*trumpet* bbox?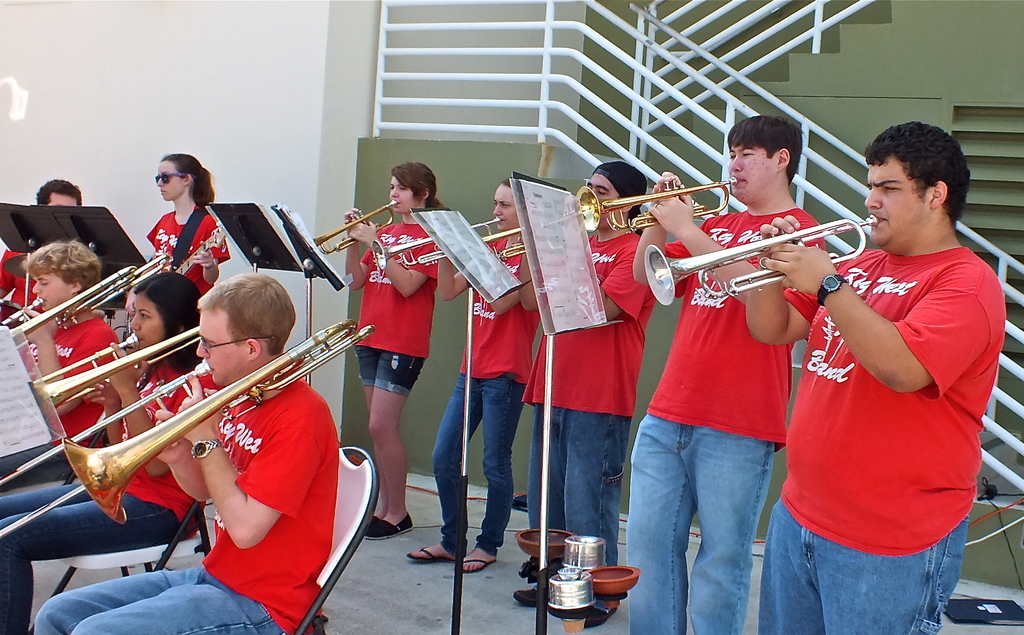
{"left": 304, "top": 199, "right": 399, "bottom": 258}
